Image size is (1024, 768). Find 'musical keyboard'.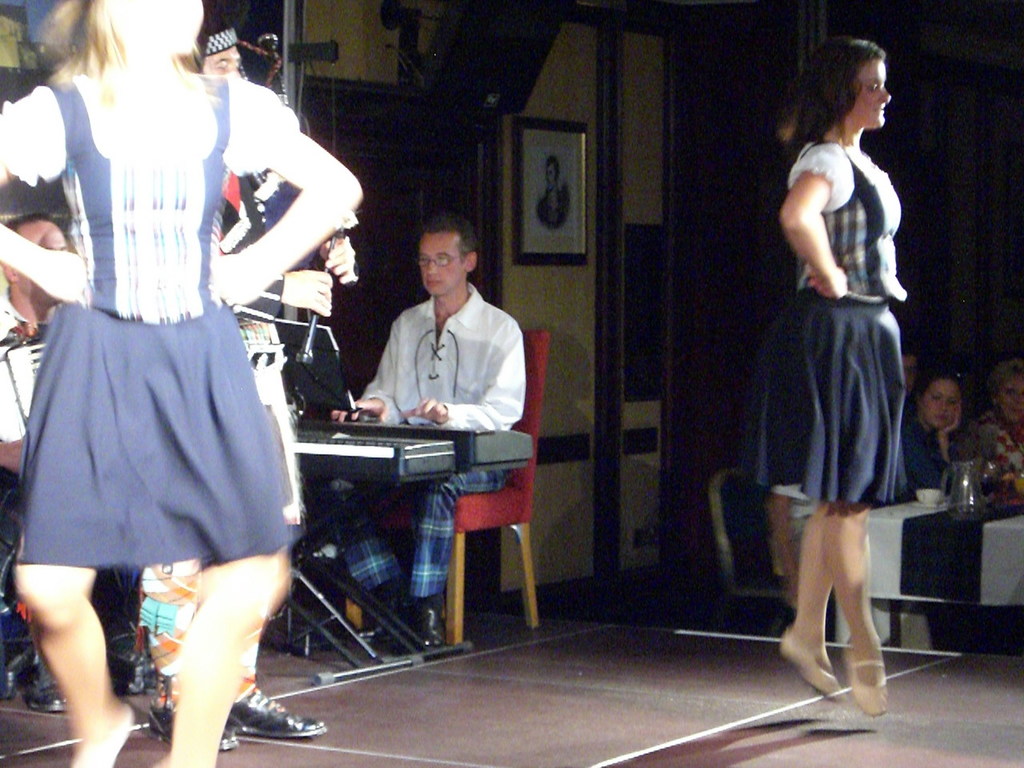
(282,421,461,490).
